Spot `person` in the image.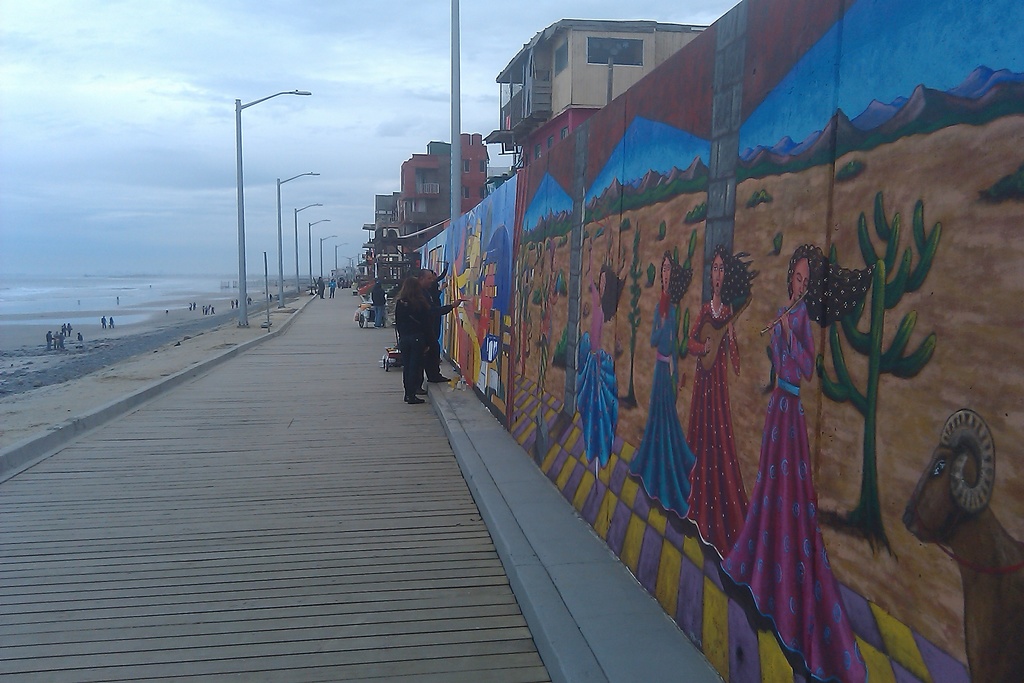
`person` found at box(618, 252, 699, 520).
